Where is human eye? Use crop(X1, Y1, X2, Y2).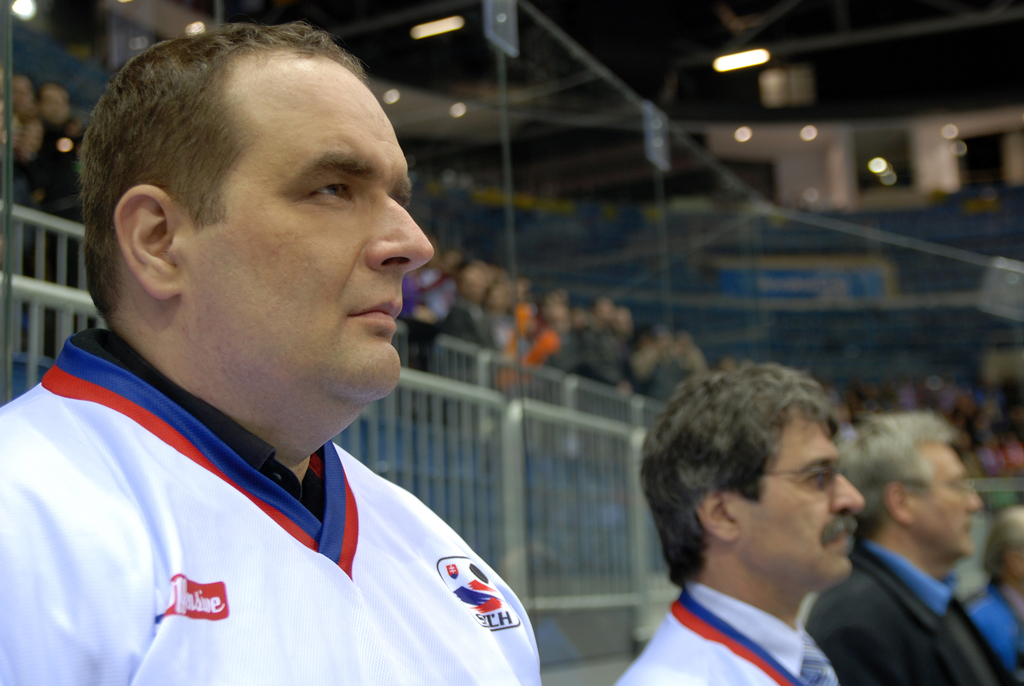
crop(806, 473, 830, 491).
